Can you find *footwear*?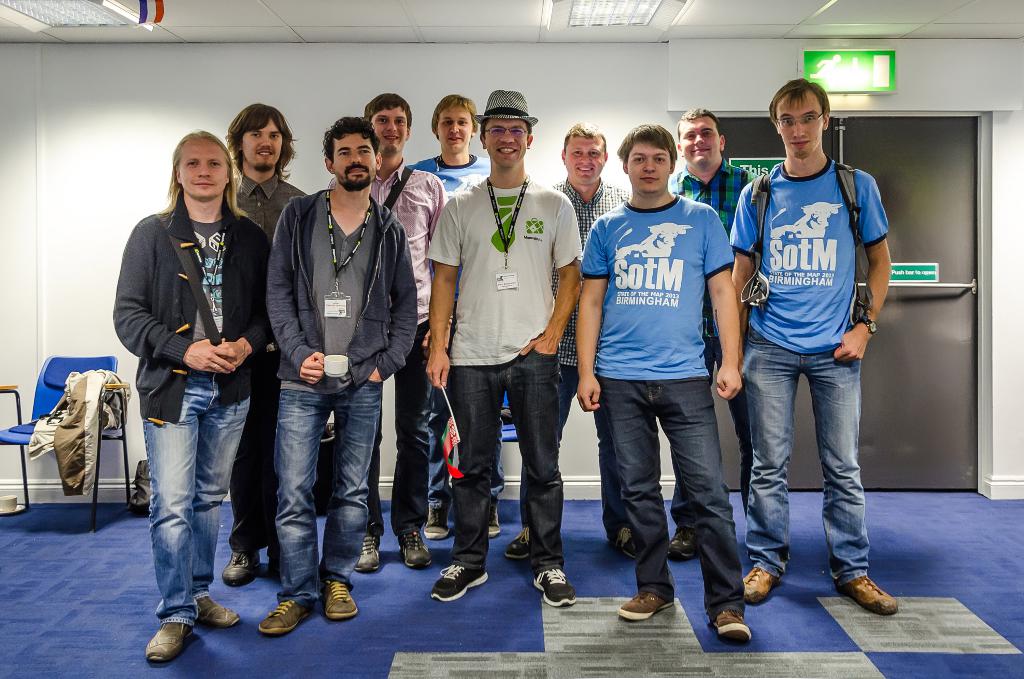
Yes, bounding box: 422:495:452:540.
